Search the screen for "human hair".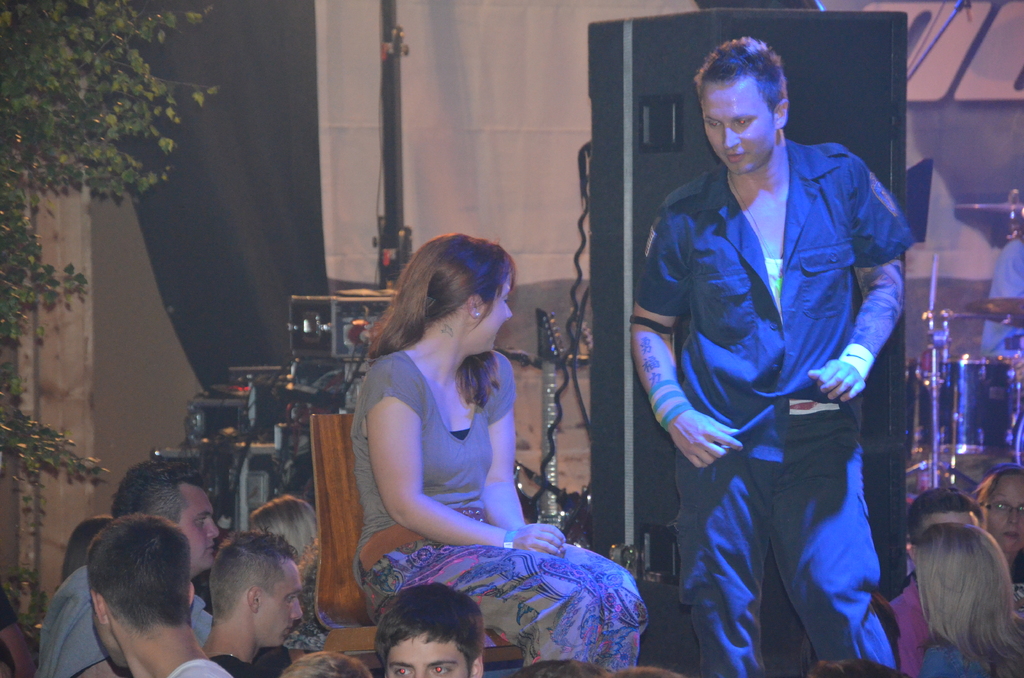
Found at (x1=690, y1=33, x2=790, y2=122).
